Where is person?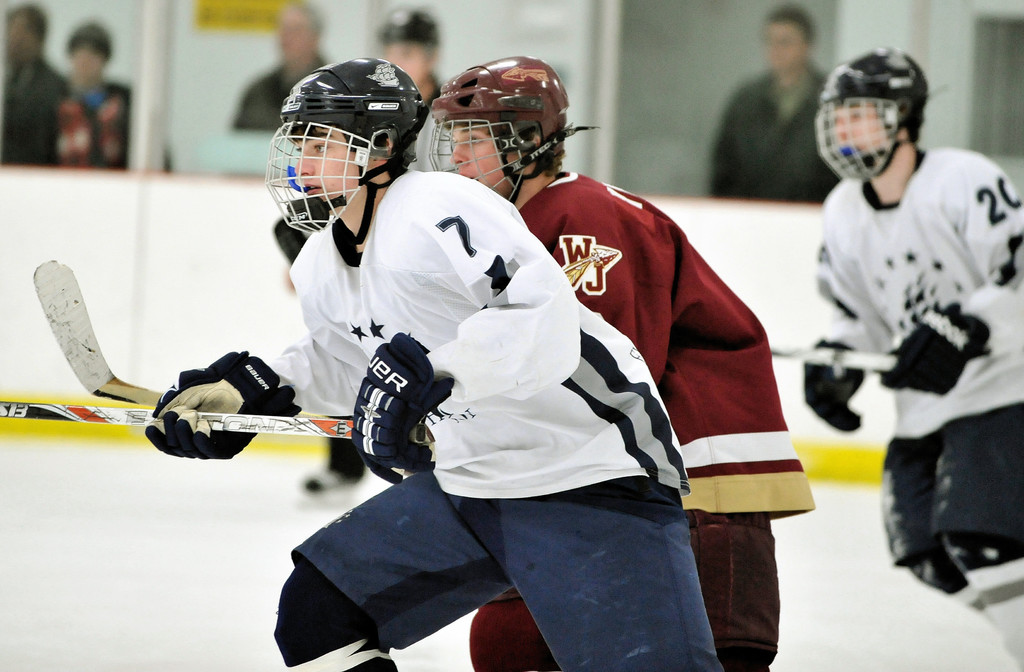
143/54/725/671.
